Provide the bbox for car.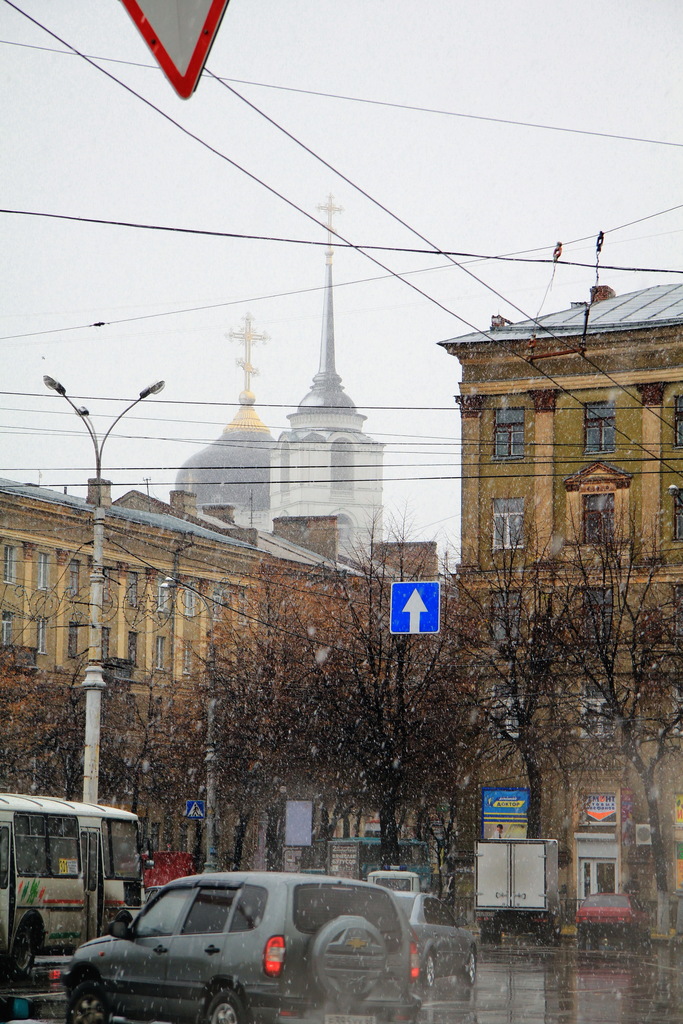
x1=384 y1=886 x2=482 y2=988.
